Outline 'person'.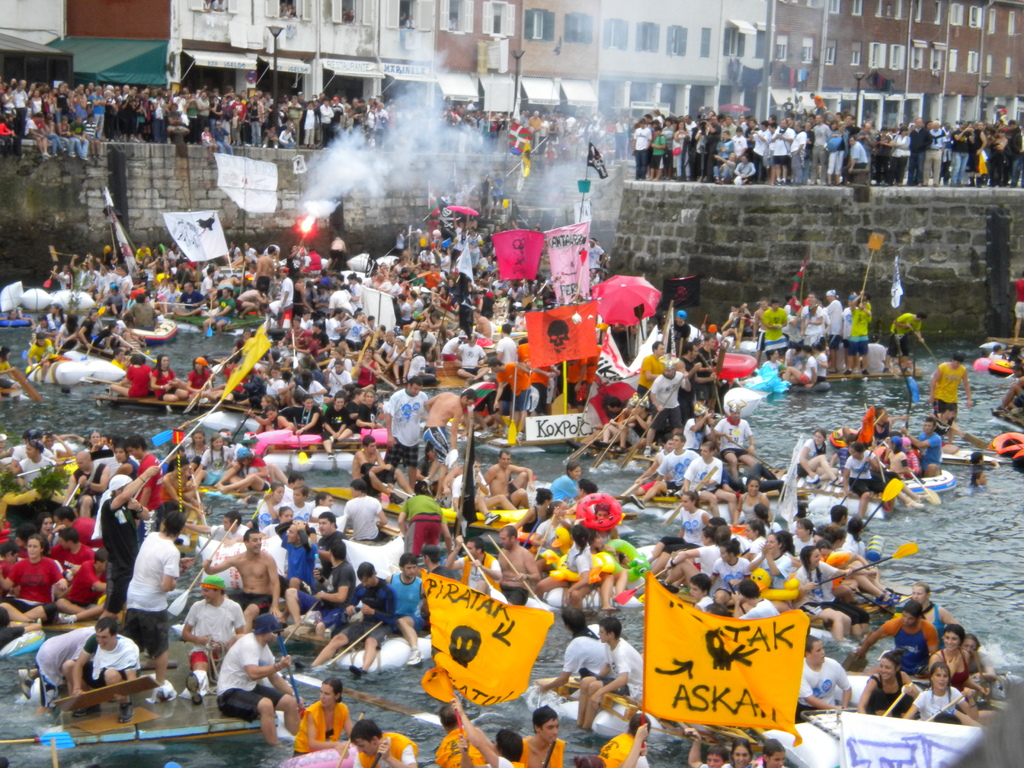
Outline: left=56, top=618, right=134, bottom=730.
